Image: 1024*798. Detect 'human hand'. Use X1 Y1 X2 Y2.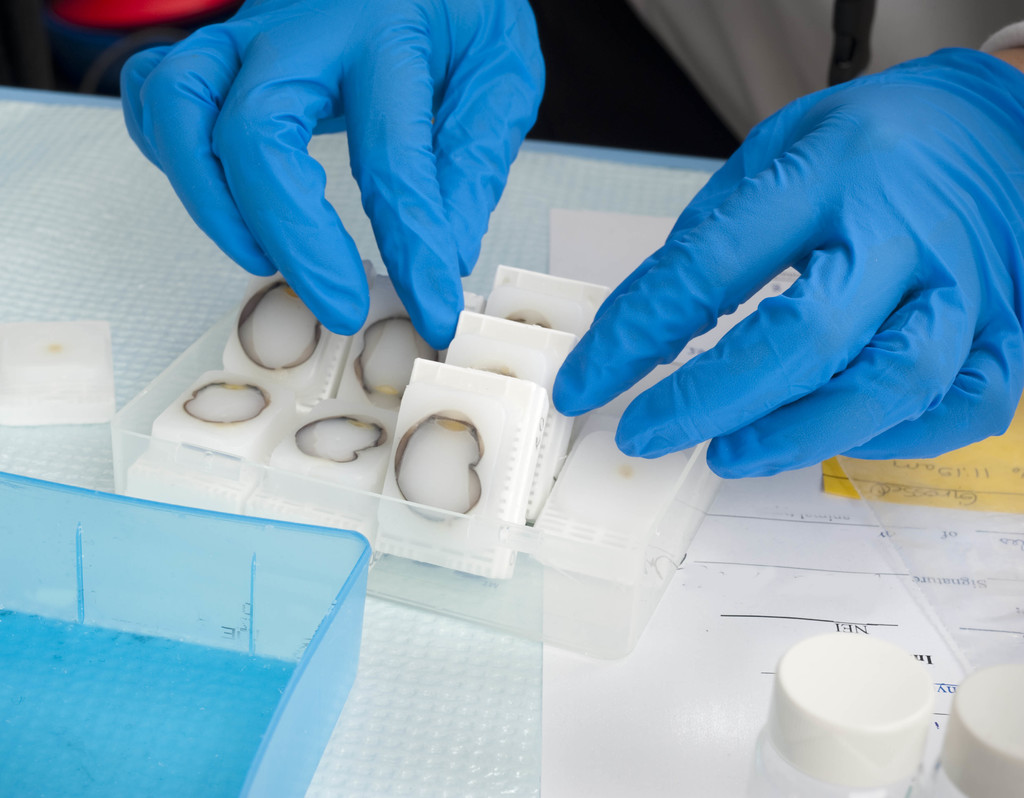
548 46 1023 480.
